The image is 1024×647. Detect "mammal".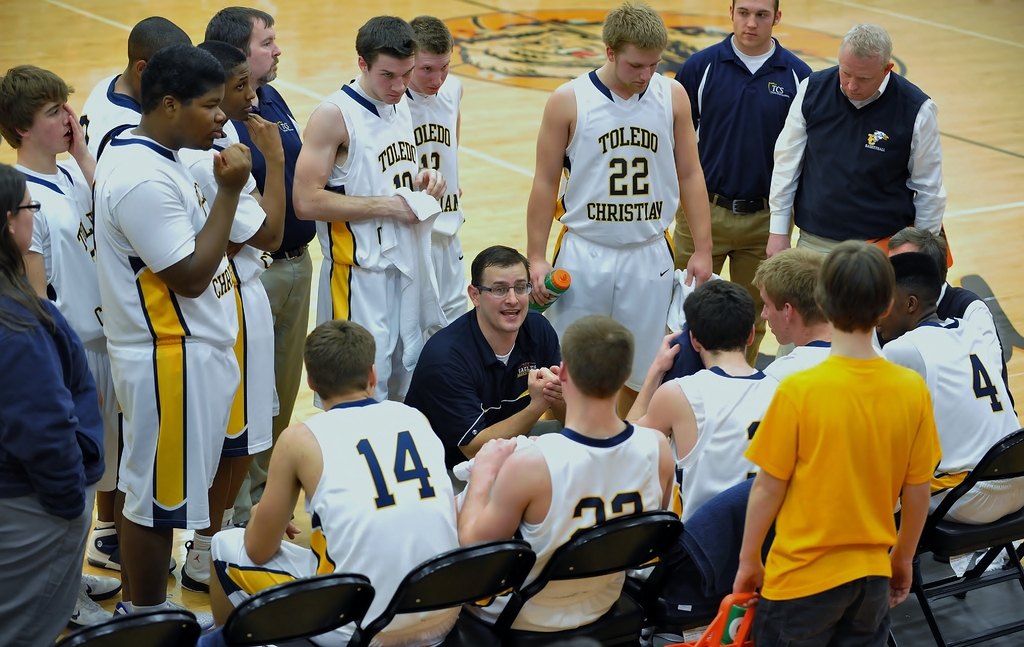
Detection: bbox(89, 38, 255, 624).
